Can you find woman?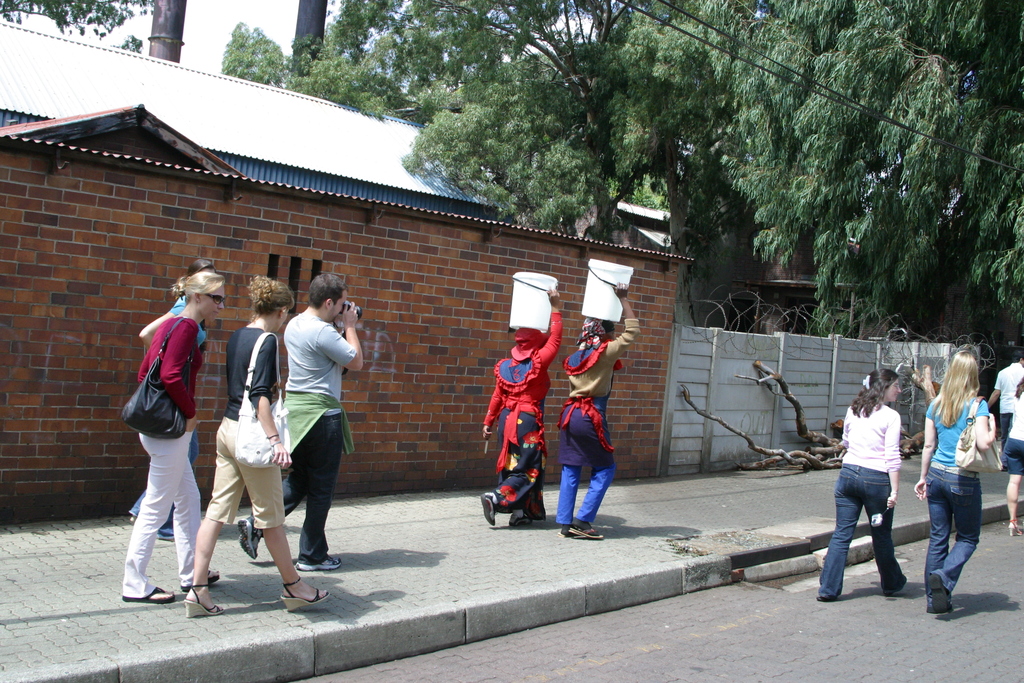
Yes, bounding box: 476,281,563,526.
